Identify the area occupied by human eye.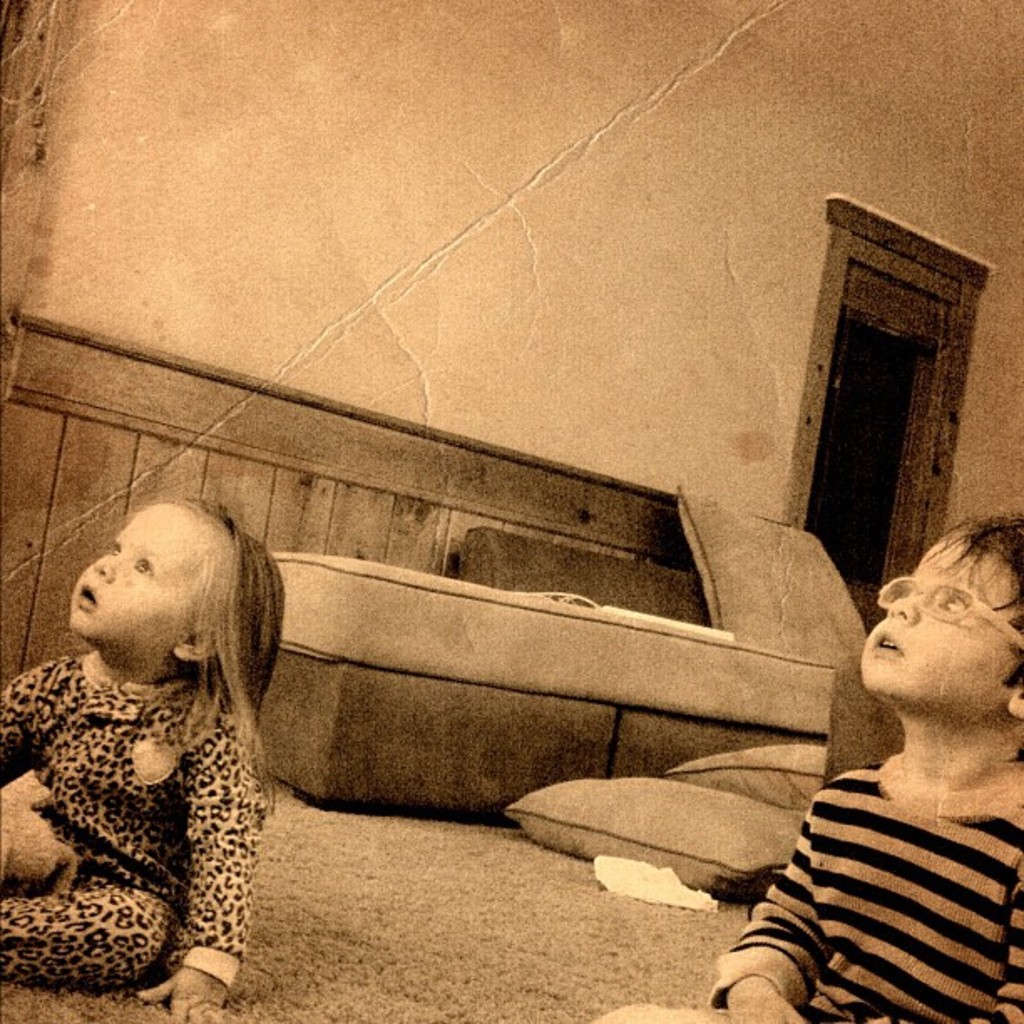
Area: pyautogui.locateOnScreen(124, 550, 156, 577).
